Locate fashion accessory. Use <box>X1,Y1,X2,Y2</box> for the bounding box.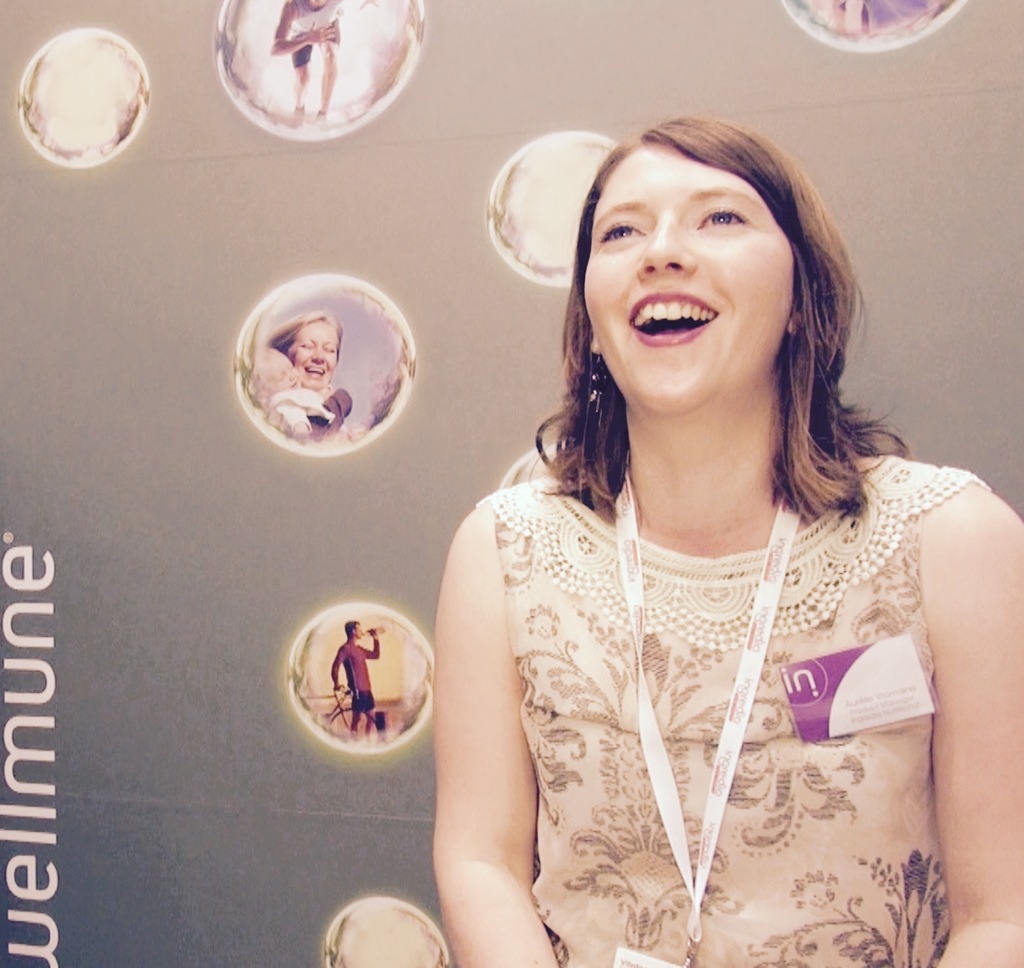
<box>612,472,801,967</box>.
